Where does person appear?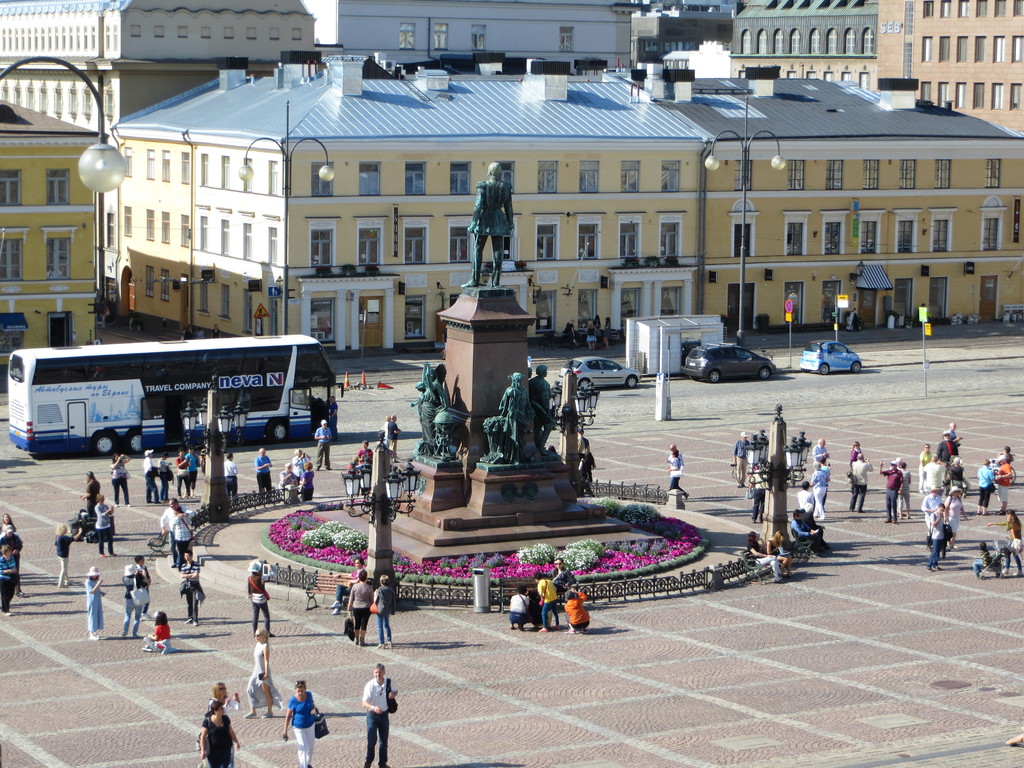
Appears at select_region(242, 628, 282, 723).
